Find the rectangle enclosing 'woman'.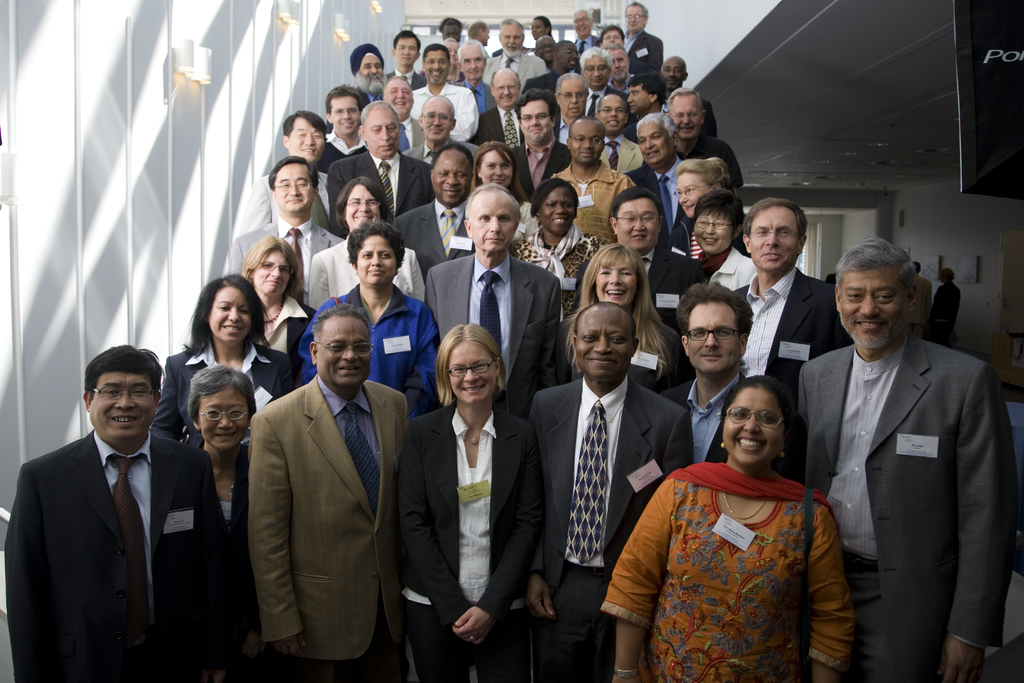
[557, 242, 701, 400].
